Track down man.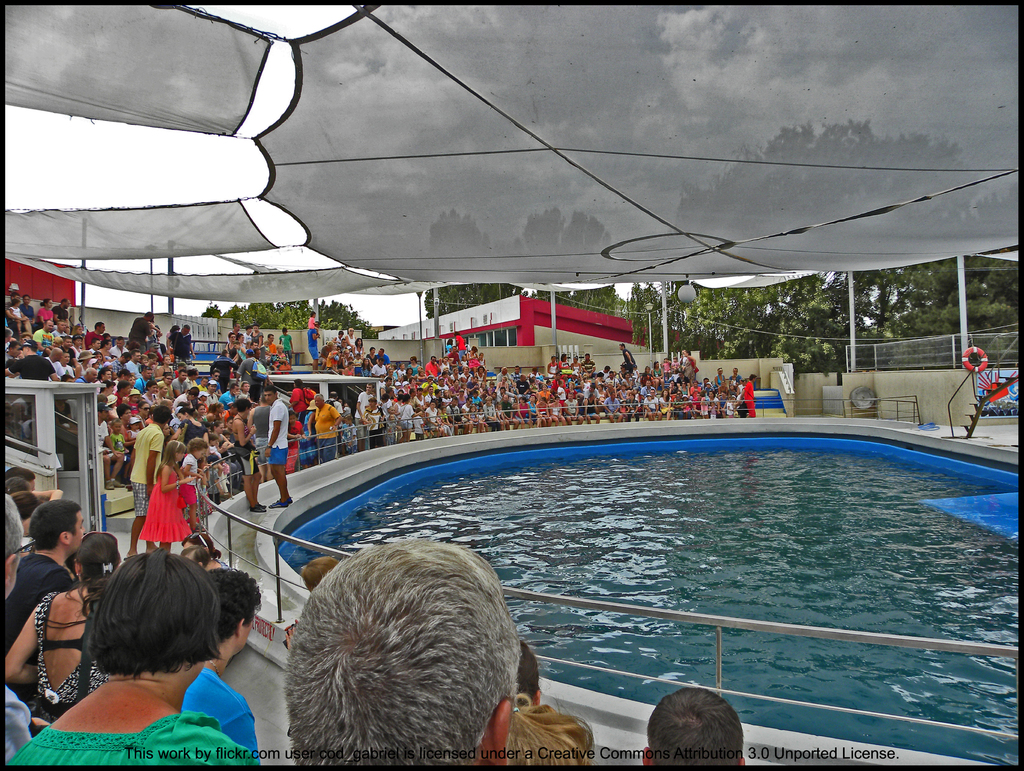
Tracked to {"left": 1, "top": 489, "right": 33, "bottom": 763}.
